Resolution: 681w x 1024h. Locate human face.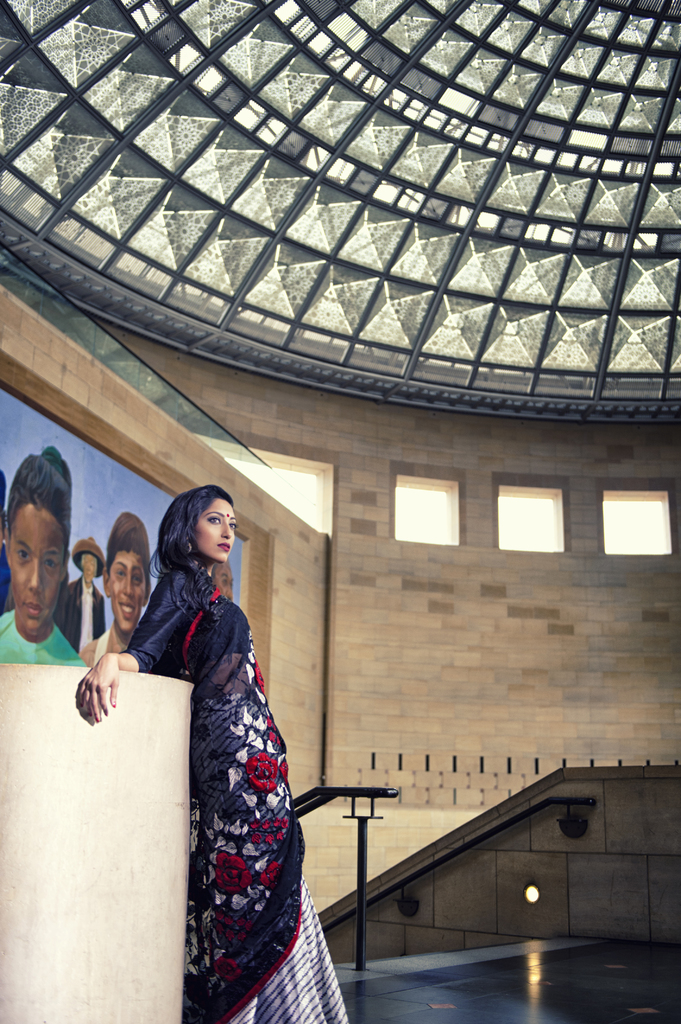
x1=108, y1=549, x2=145, y2=633.
